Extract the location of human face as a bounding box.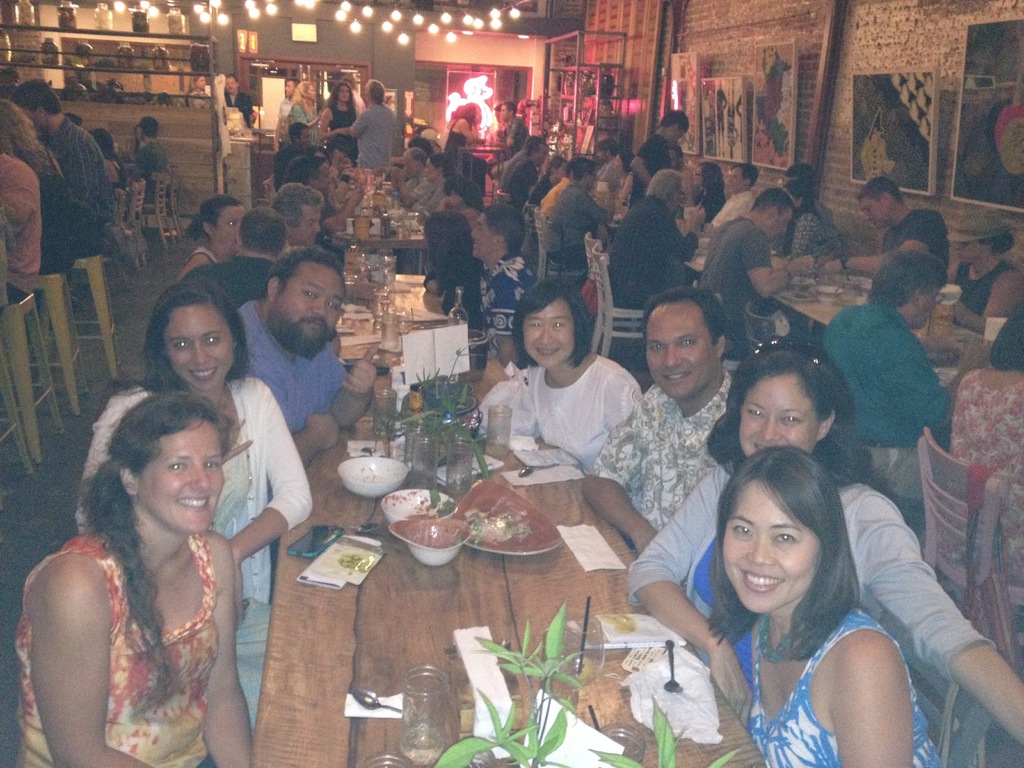
bbox=[742, 369, 815, 457].
